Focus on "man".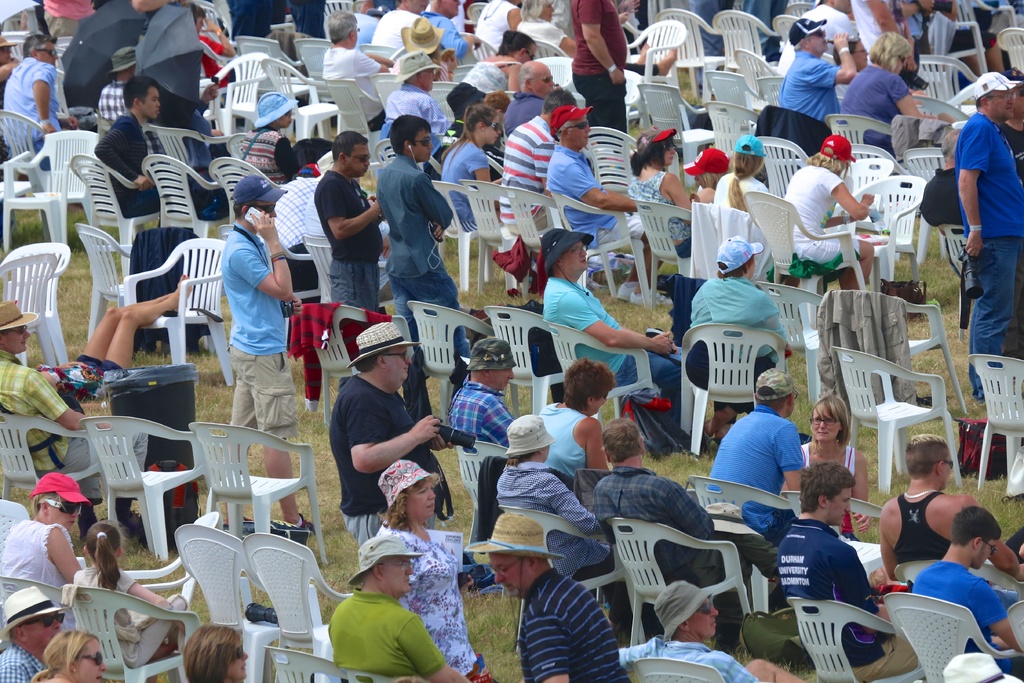
Focused at {"x1": 362, "y1": 115, "x2": 461, "y2": 363}.
